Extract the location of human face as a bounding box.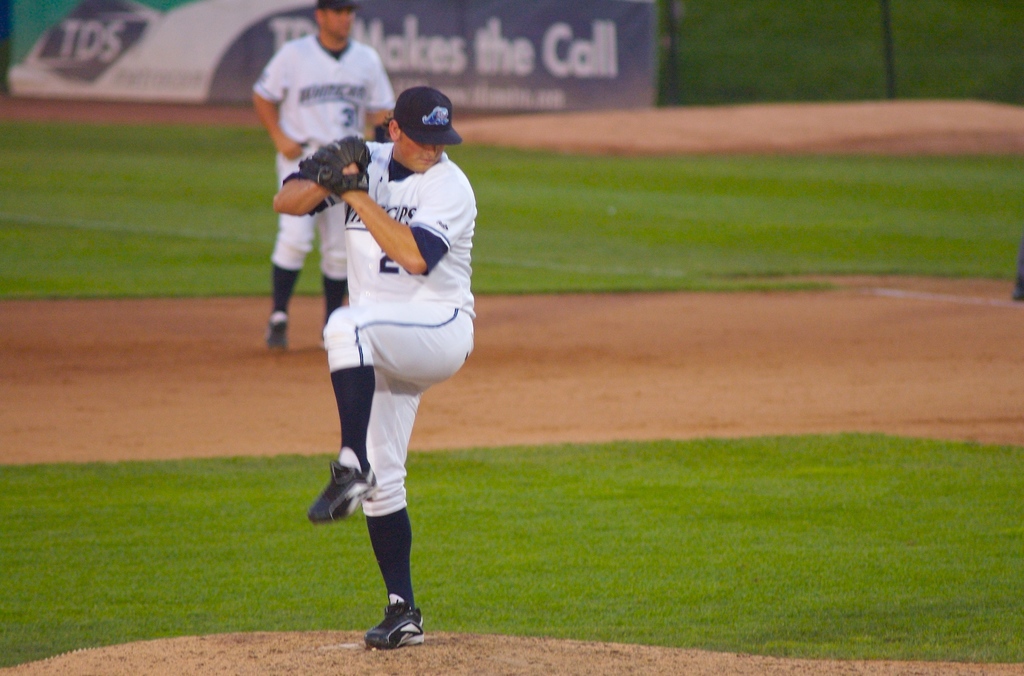
(324,7,355,43).
